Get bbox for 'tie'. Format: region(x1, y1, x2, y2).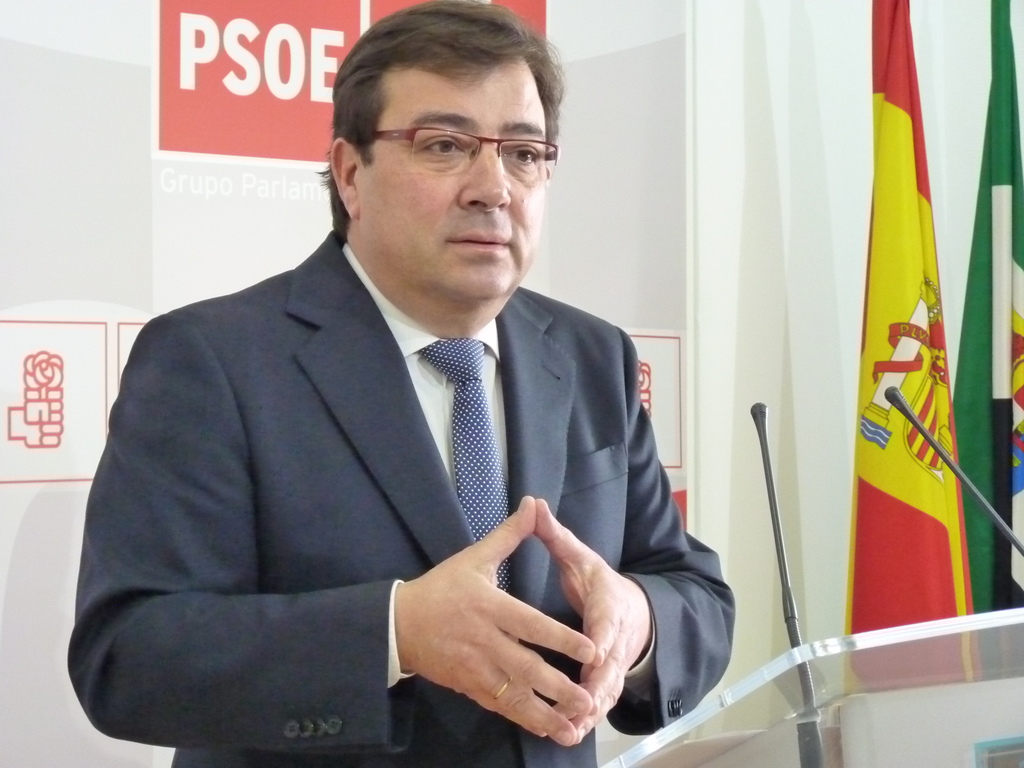
region(416, 337, 508, 594).
